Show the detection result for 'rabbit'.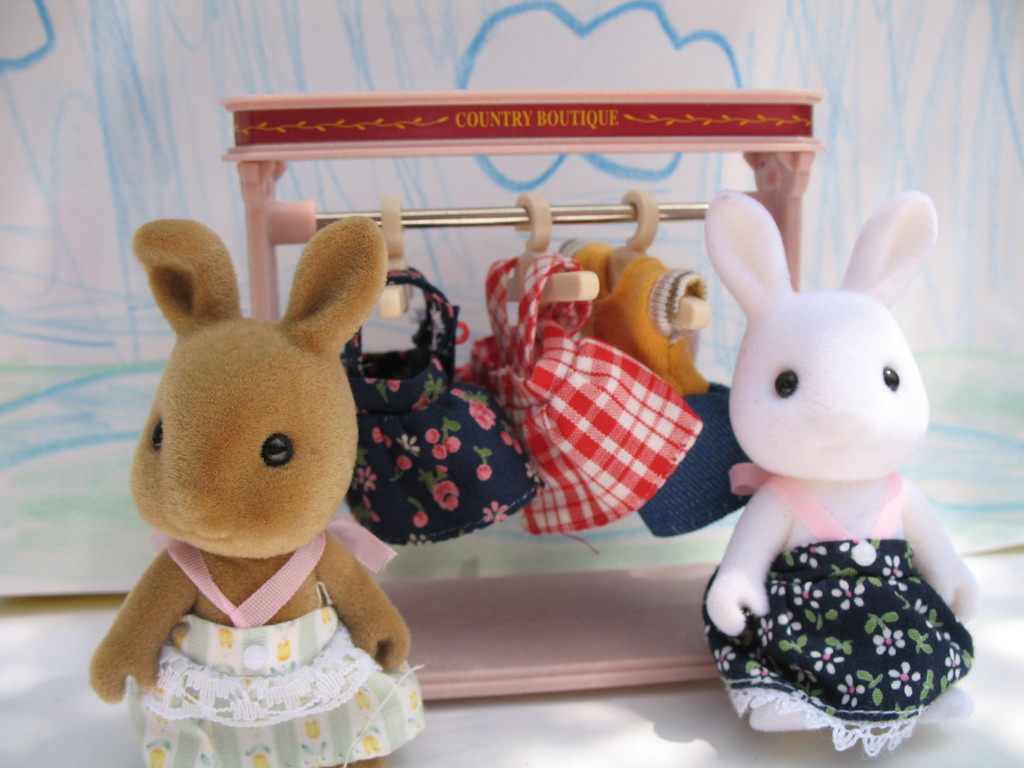
BBox(700, 184, 987, 756).
